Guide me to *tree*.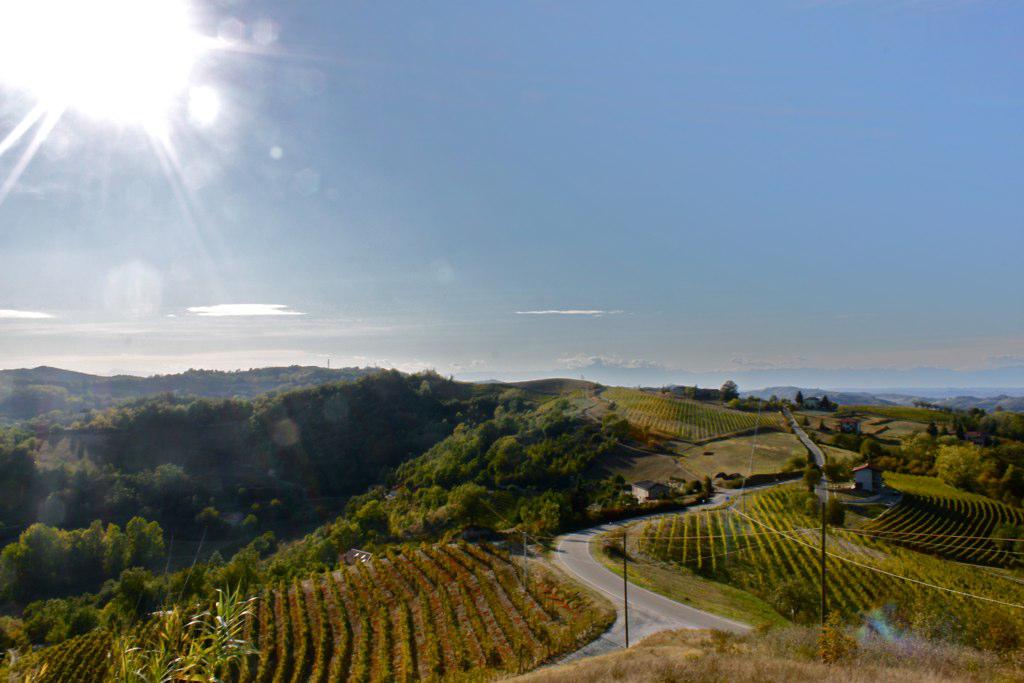
Guidance: bbox(108, 576, 267, 682).
